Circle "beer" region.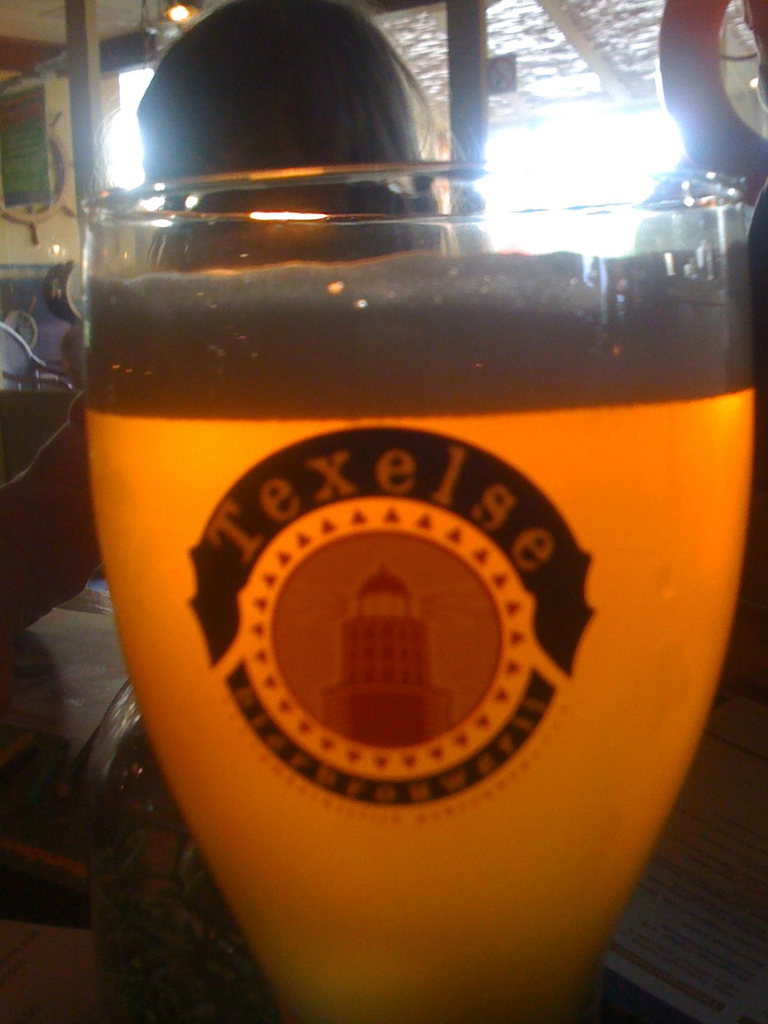
Region: [92,261,760,1012].
